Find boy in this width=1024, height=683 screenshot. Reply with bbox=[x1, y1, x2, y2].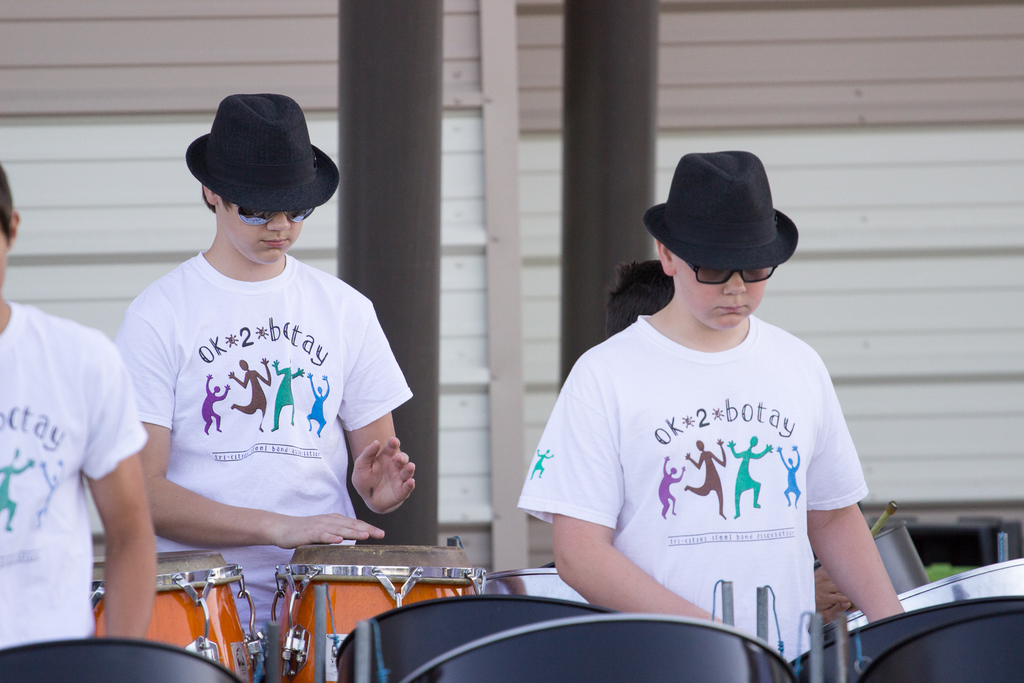
bbox=[105, 85, 417, 630].
